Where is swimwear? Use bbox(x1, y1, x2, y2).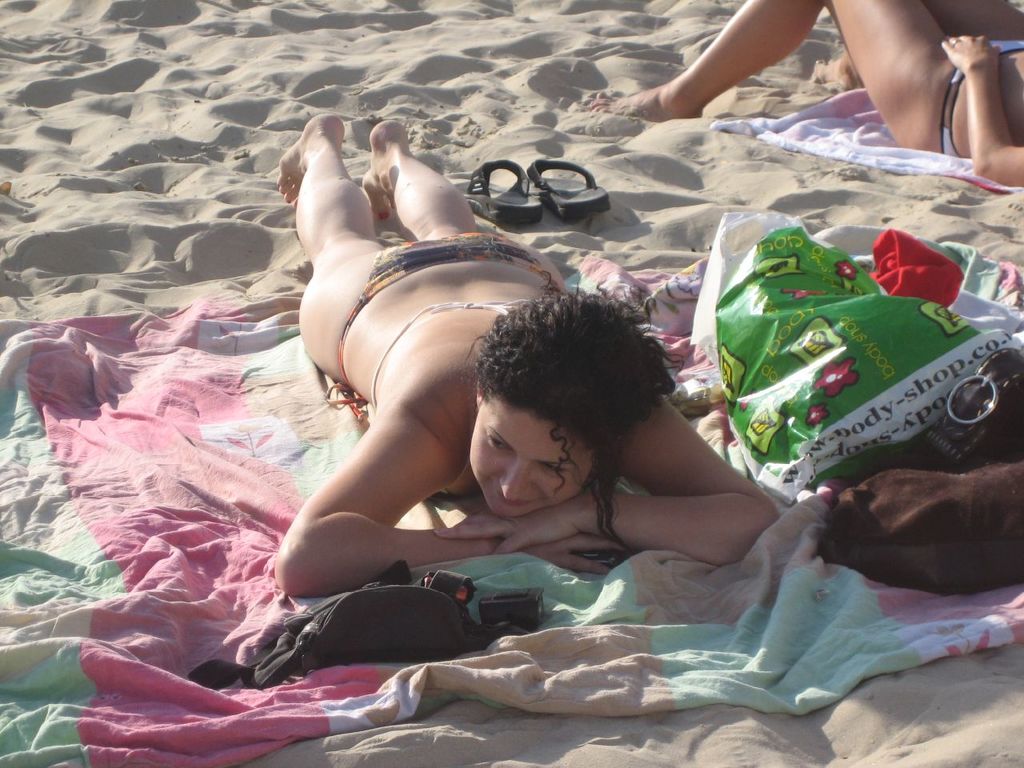
bbox(370, 299, 554, 411).
